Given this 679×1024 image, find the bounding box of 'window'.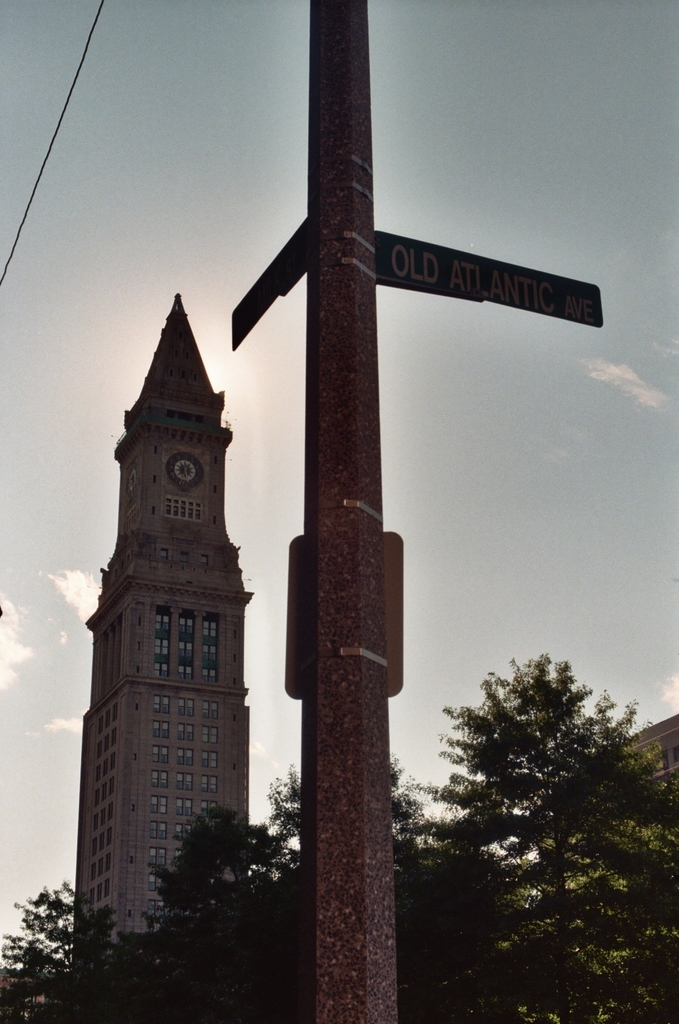
<region>166, 504, 173, 516</region>.
